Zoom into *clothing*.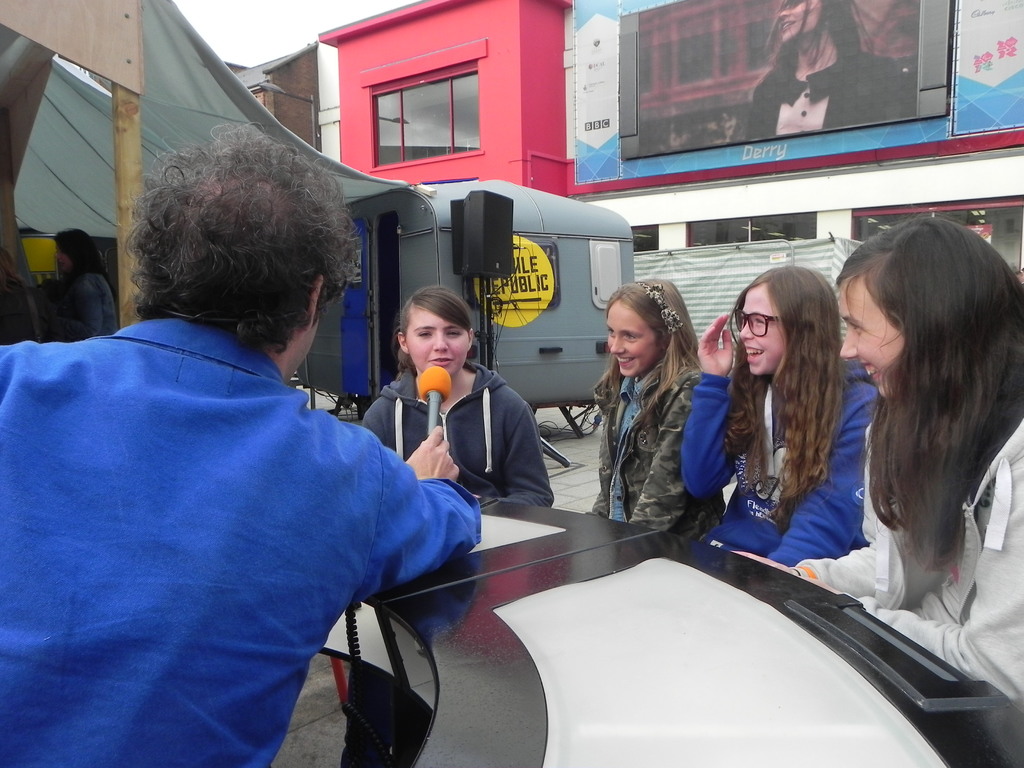
Zoom target: bbox=(0, 316, 483, 767).
